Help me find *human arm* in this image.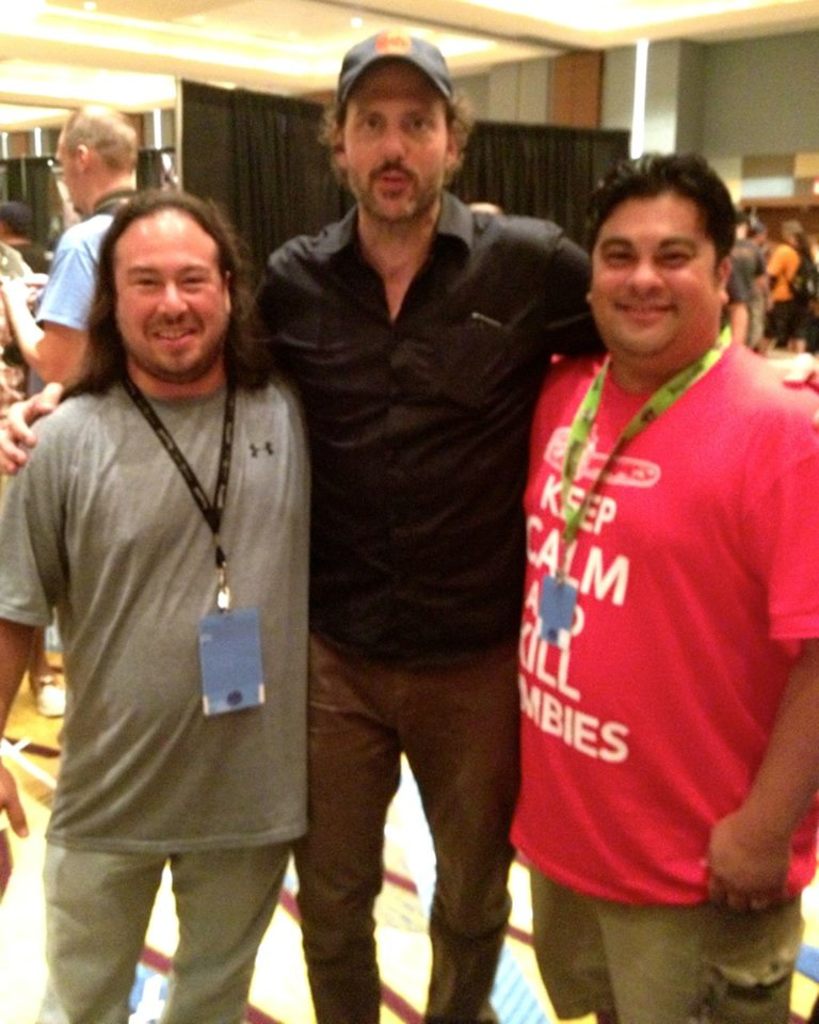
Found it: x1=689 y1=388 x2=818 y2=916.
